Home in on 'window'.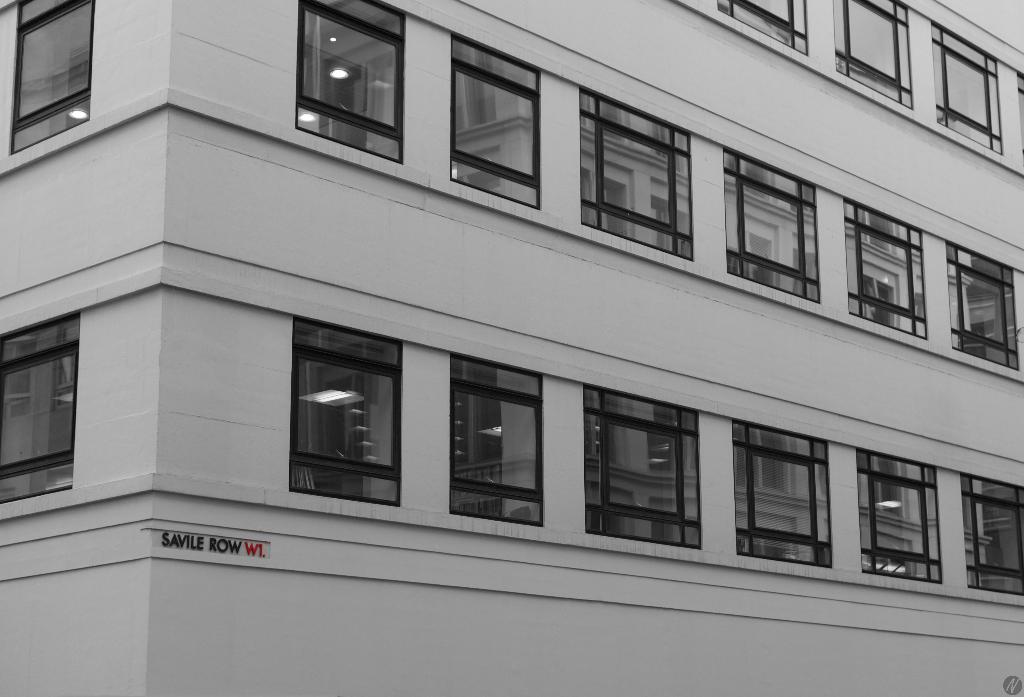
Homed in at region(716, 0, 813, 51).
